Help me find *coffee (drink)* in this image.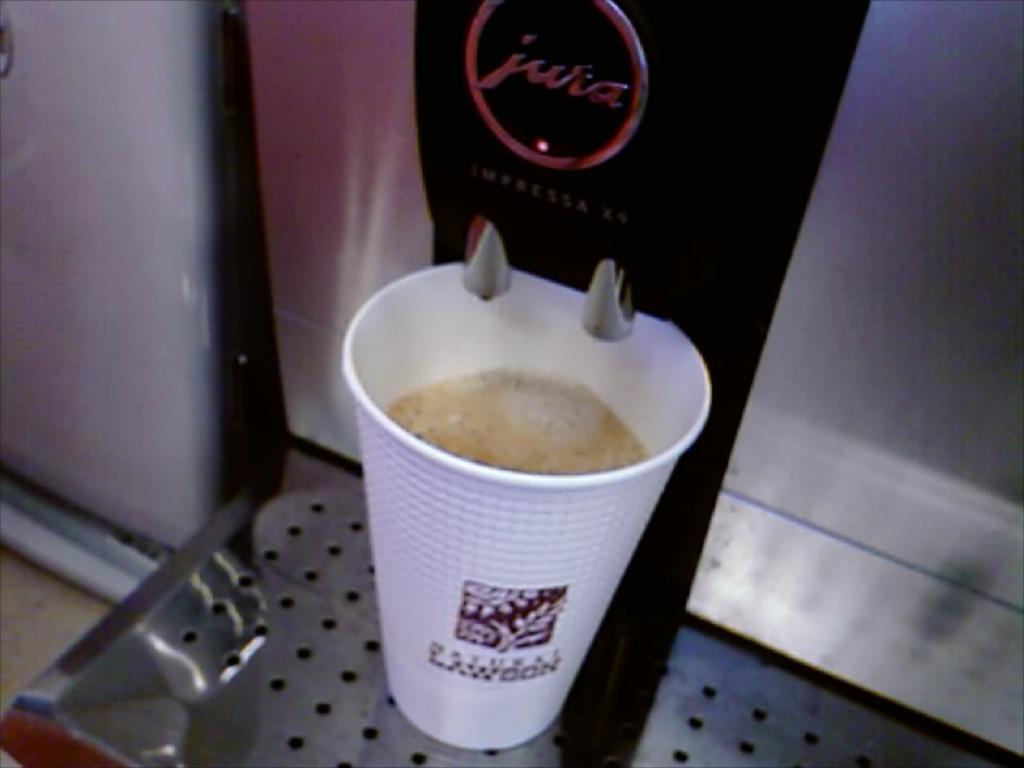
Found it: x1=387 y1=368 x2=653 y2=480.
